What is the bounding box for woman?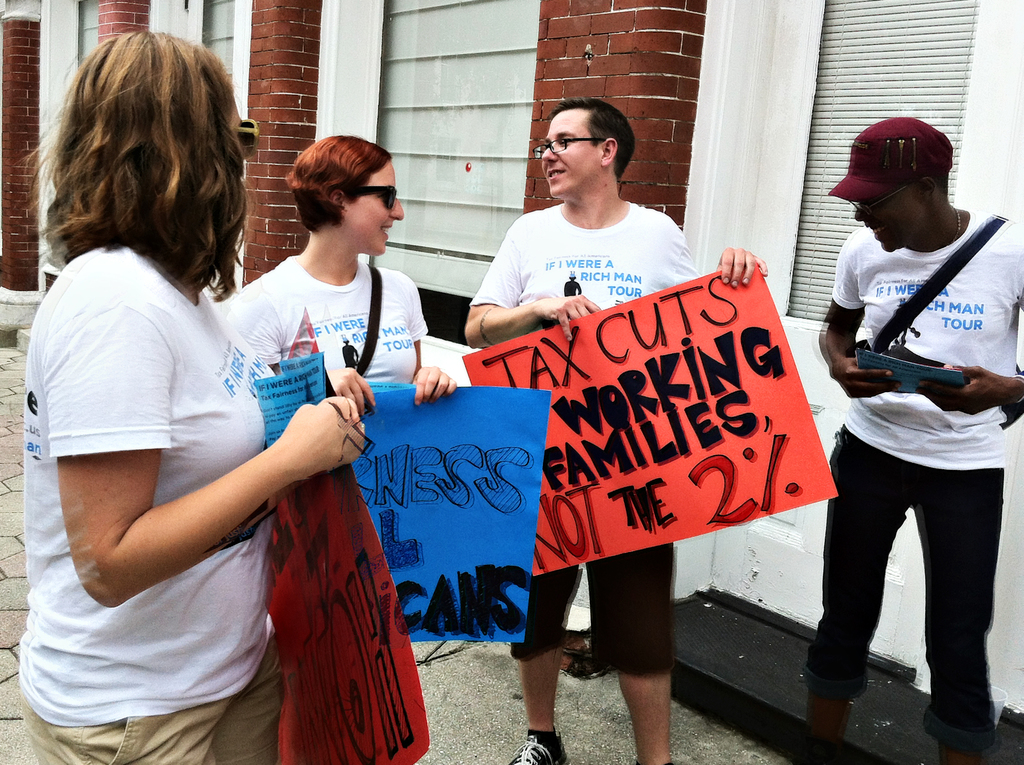
crop(227, 136, 451, 413).
